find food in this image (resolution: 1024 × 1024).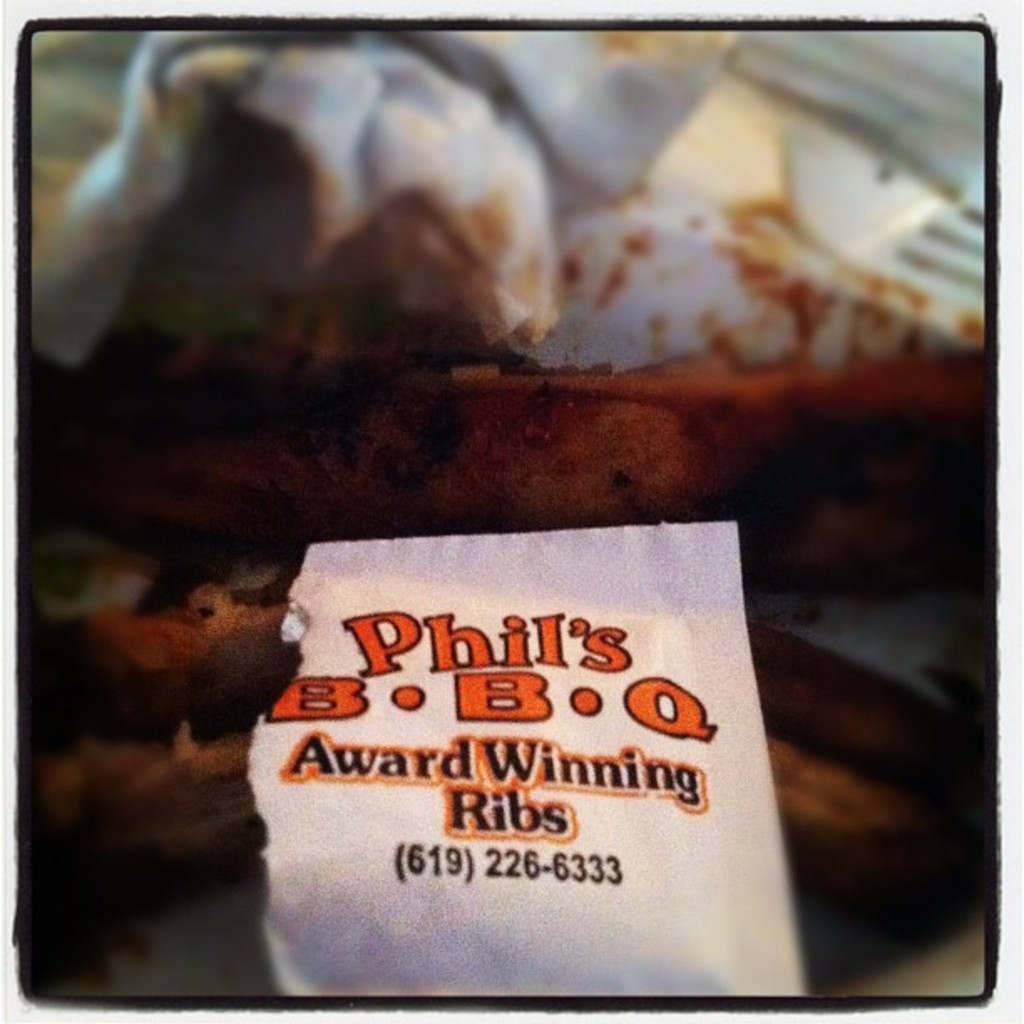
(x1=12, y1=591, x2=298, y2=877).
